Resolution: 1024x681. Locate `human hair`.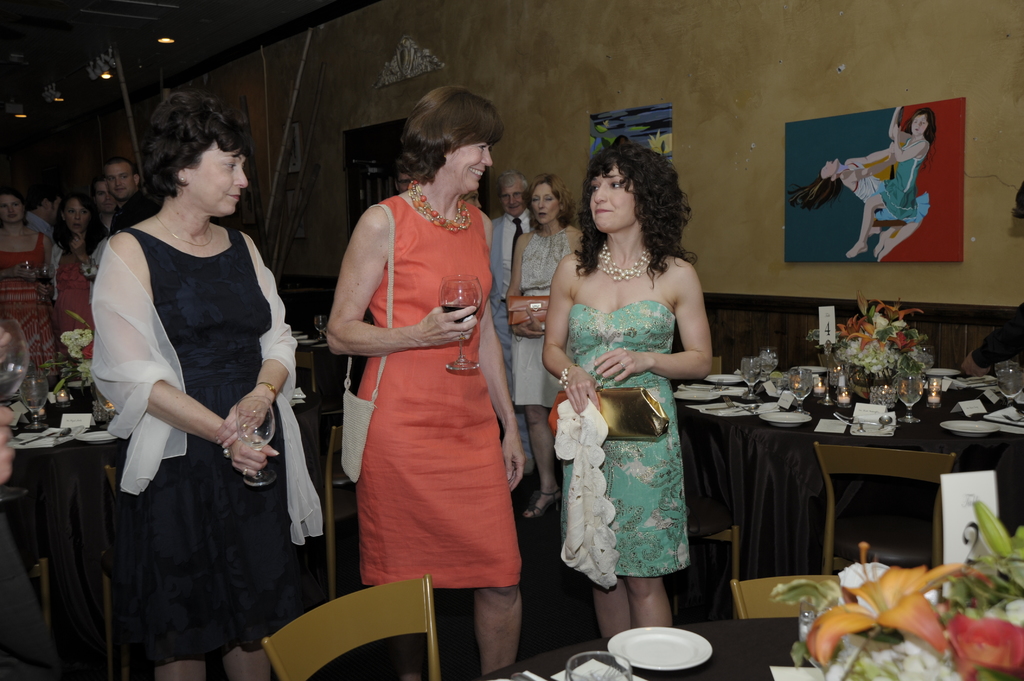
(898,105,937,159).
